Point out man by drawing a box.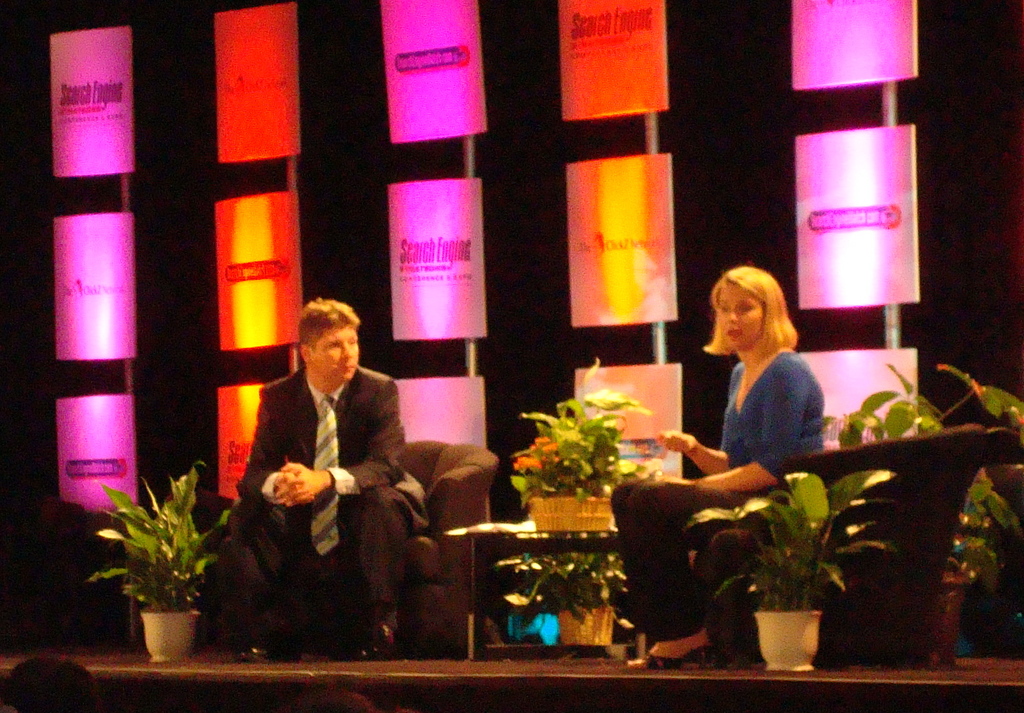
crop(226, 287, 427, 644).
